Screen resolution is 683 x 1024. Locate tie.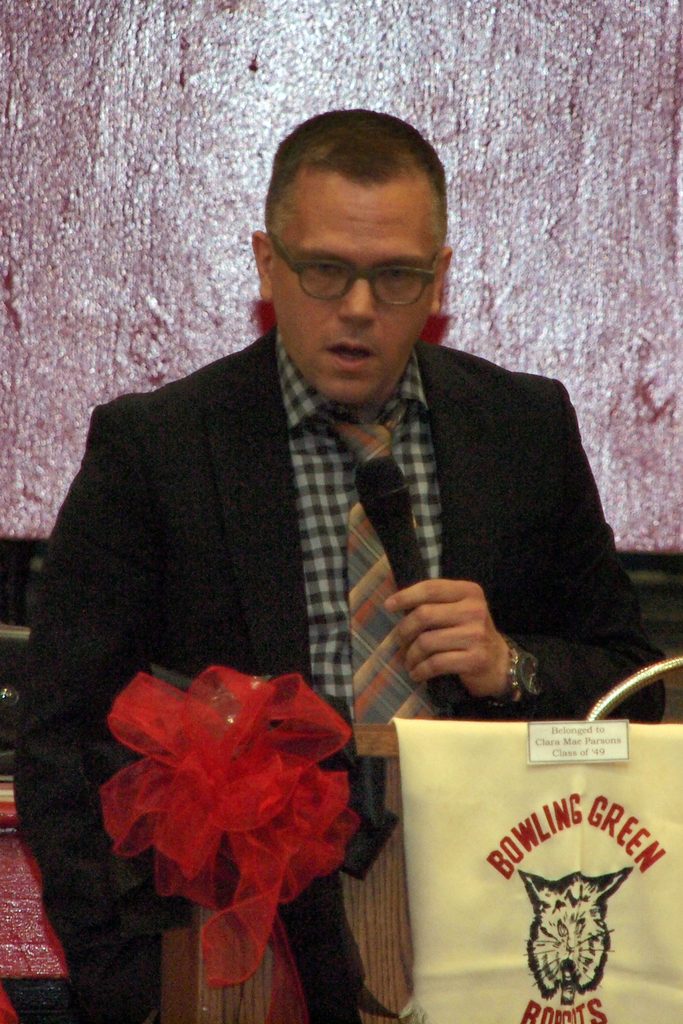
[left=316, top=395, right=438, bottom=724].
